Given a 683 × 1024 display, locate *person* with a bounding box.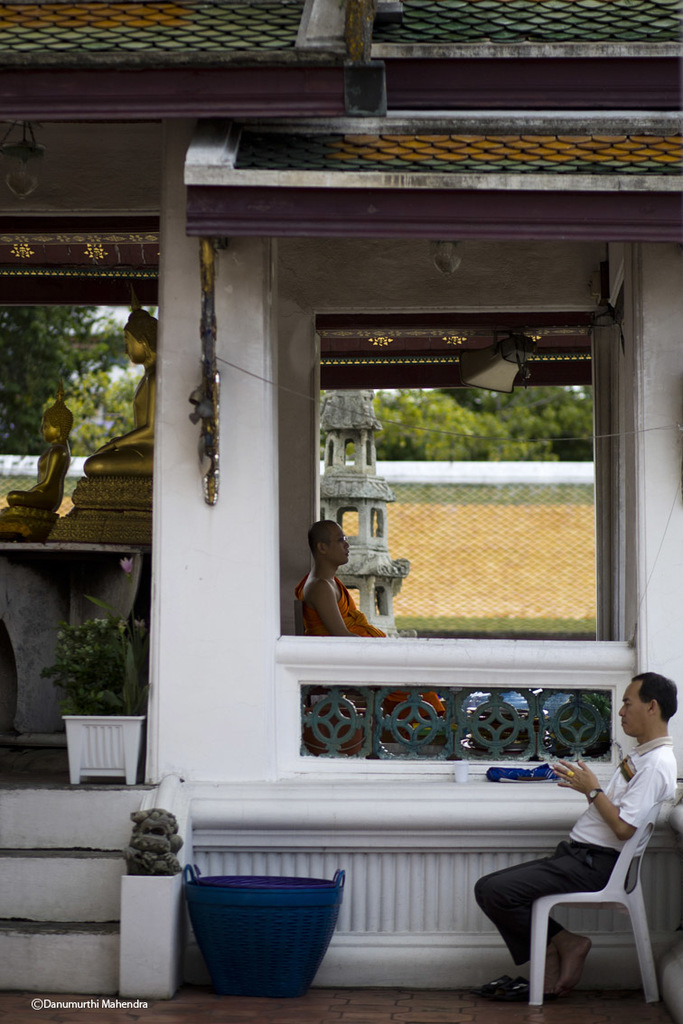
Located: (left=82, top=307, right=156, bottom=477).
